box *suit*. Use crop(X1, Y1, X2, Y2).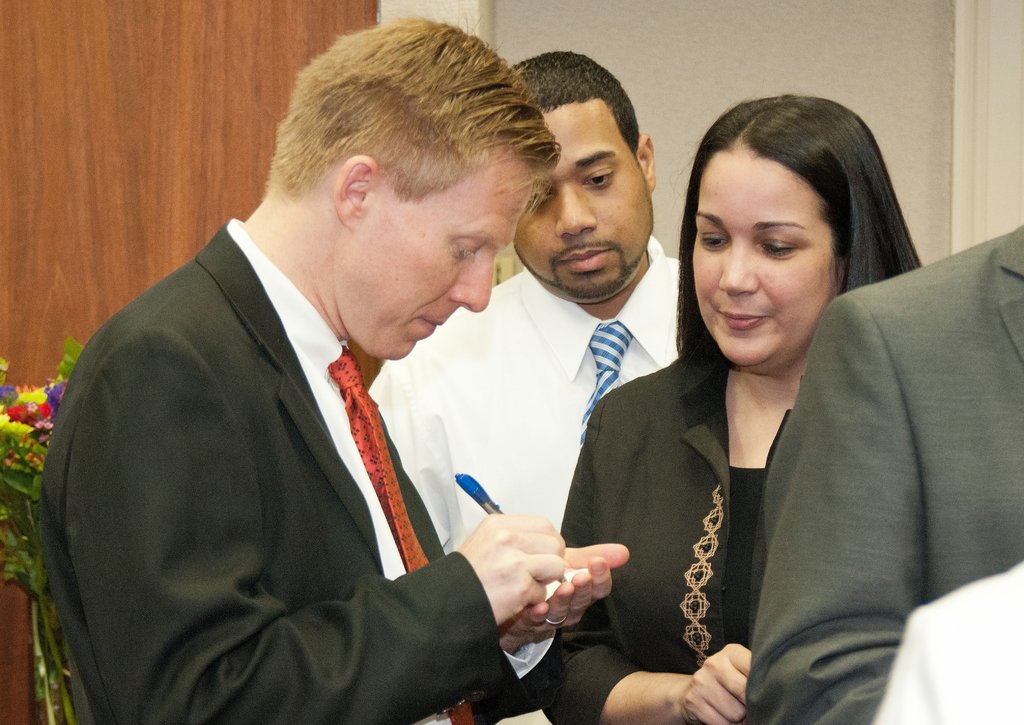
crop(34, 144, 558, 716).
